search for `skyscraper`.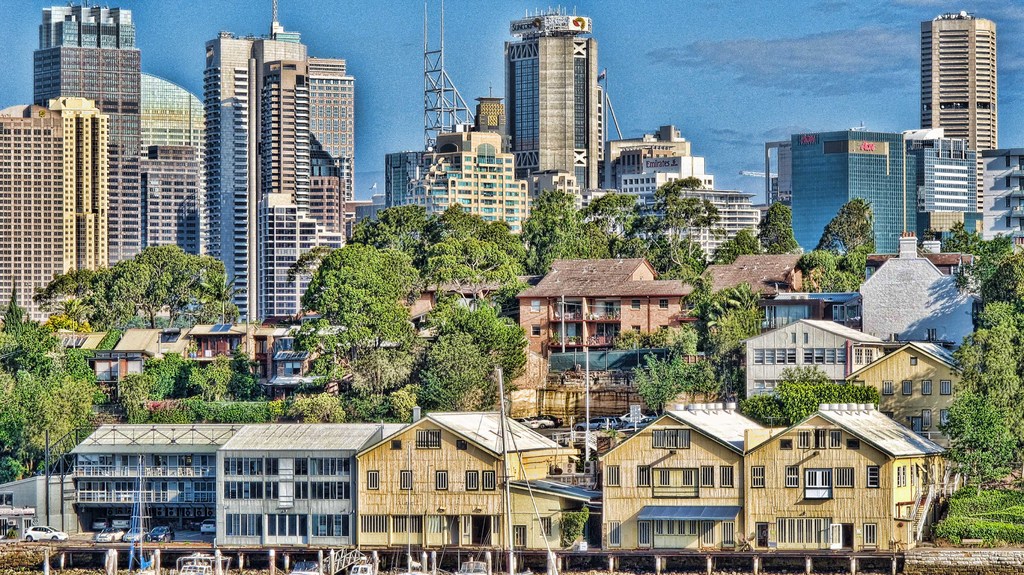
Found at 134, 134, 207, 263.
